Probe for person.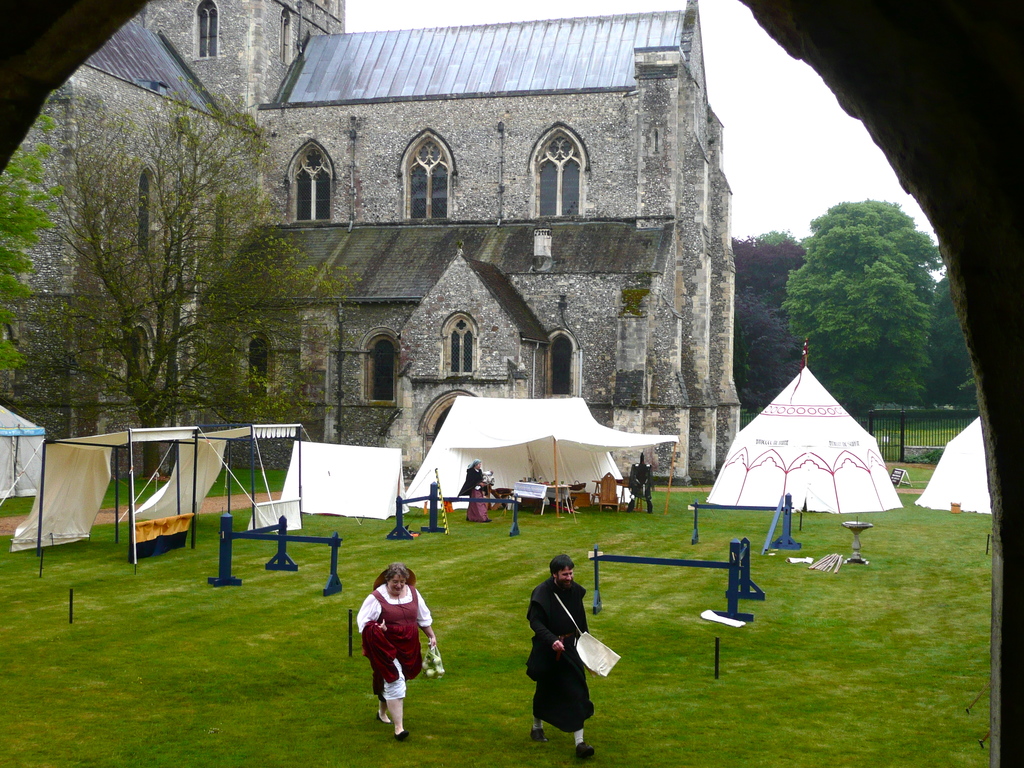
Probe result: <box>522,554,598,760</box>.
